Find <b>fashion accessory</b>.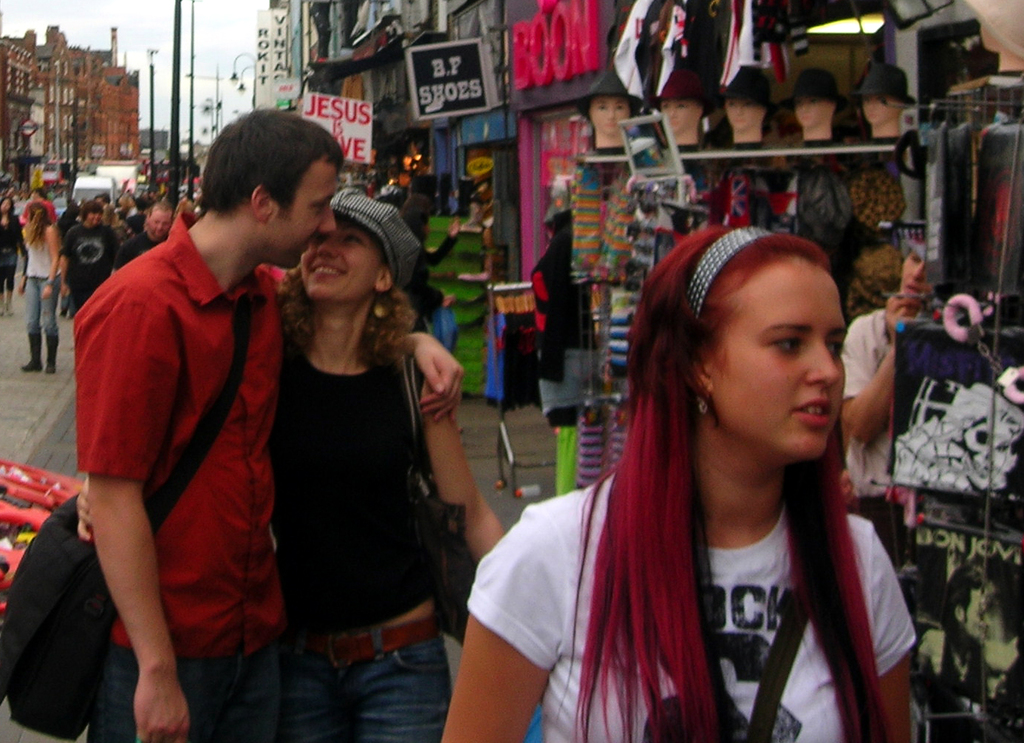
box=[20, 333, 40, 369].
